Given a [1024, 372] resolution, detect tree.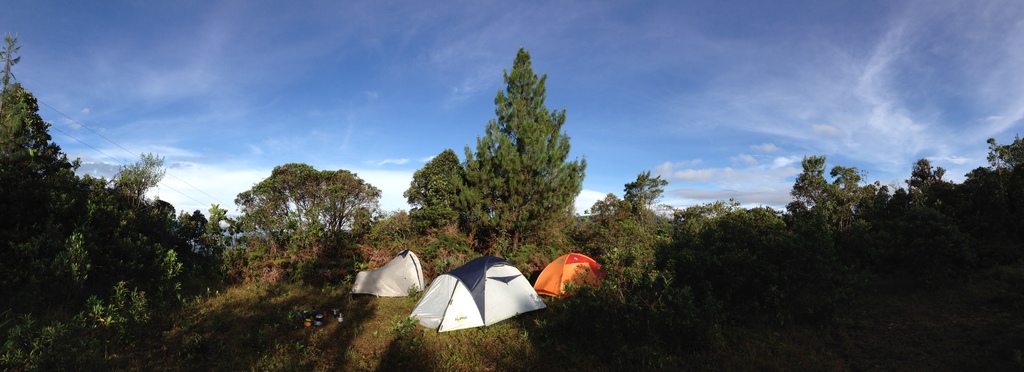
(625, 167, 667, 215).
